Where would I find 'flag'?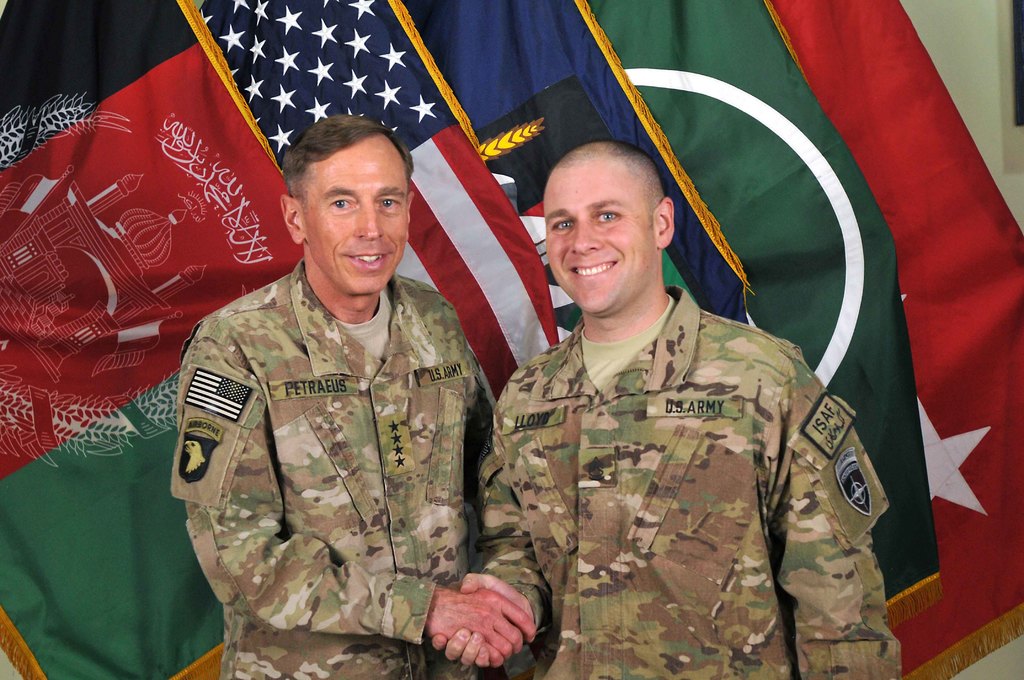
At BBox(181, 0, 563, 428).
